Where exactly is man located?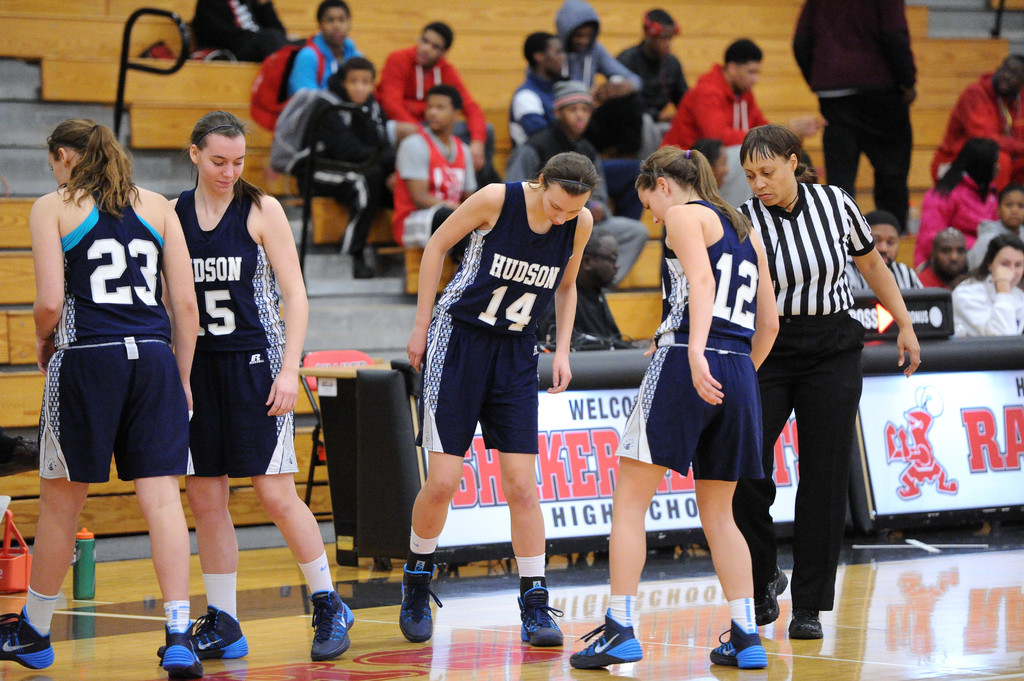
Its bounding box is box(921, 54, 1023, 179).
